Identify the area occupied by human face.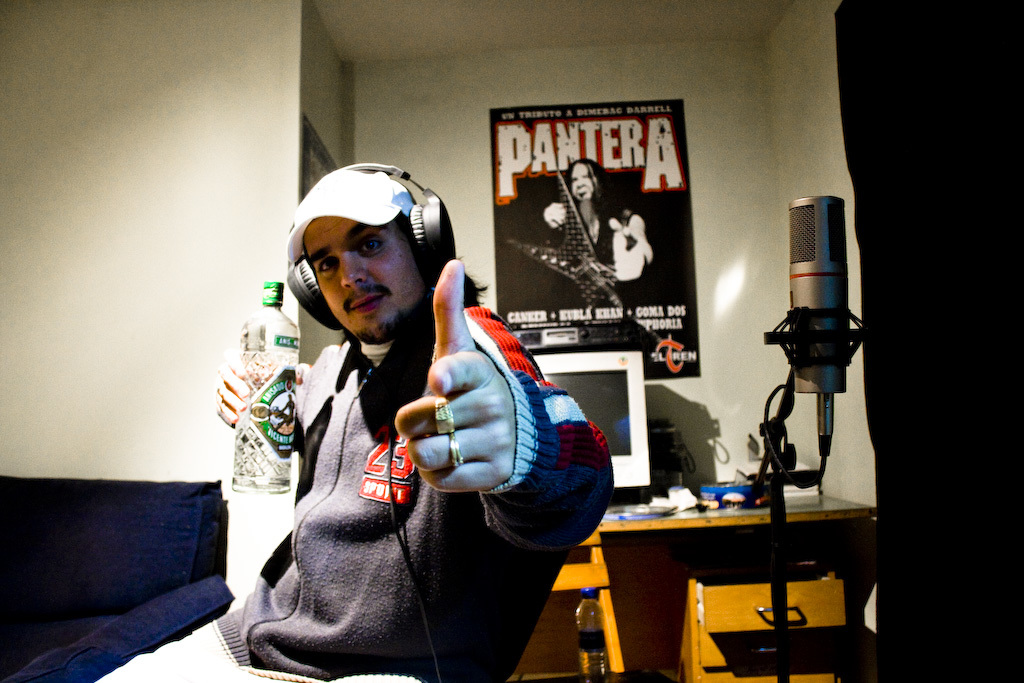
Area: pyautogui.locateOnScreen(571, 161, 596, 201).
